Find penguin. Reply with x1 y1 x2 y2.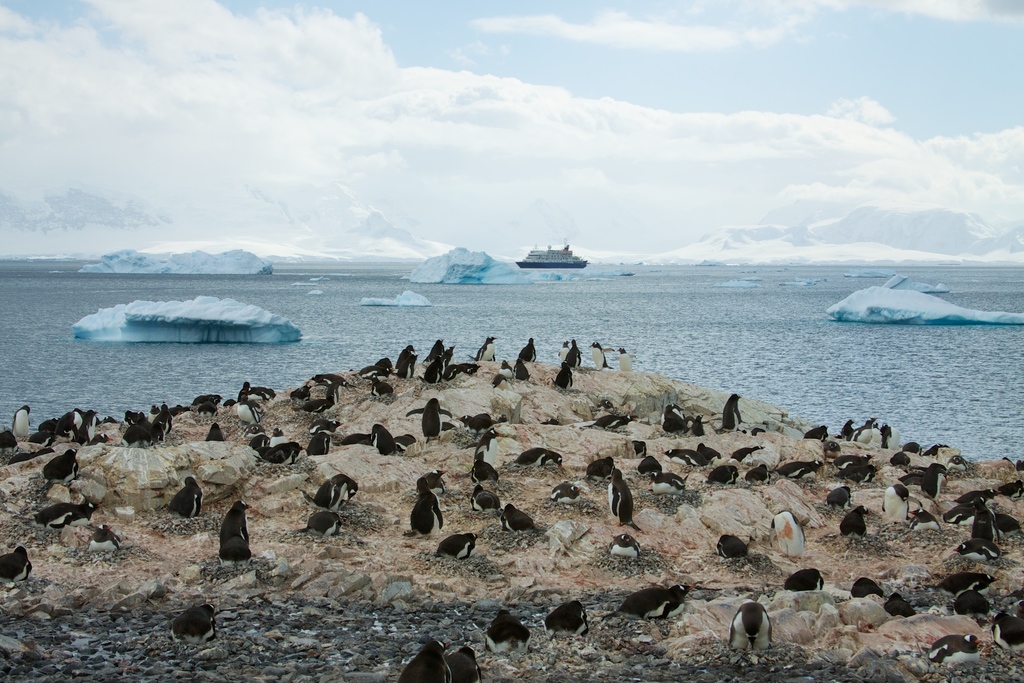
200 502 257 582.
